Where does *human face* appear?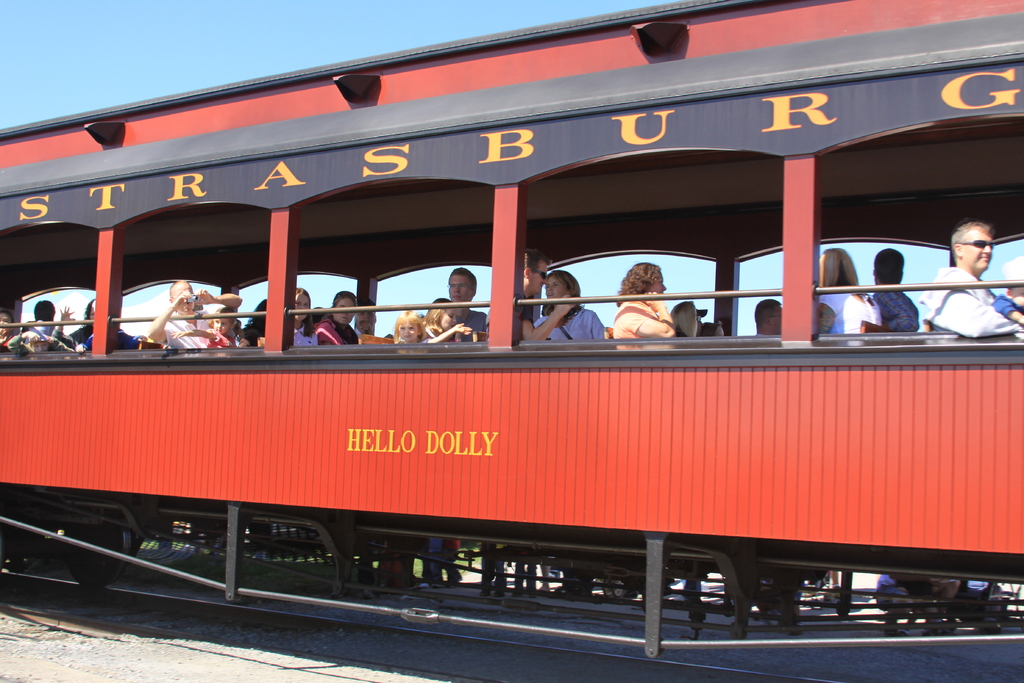
Appears at [333,297,355,324].
